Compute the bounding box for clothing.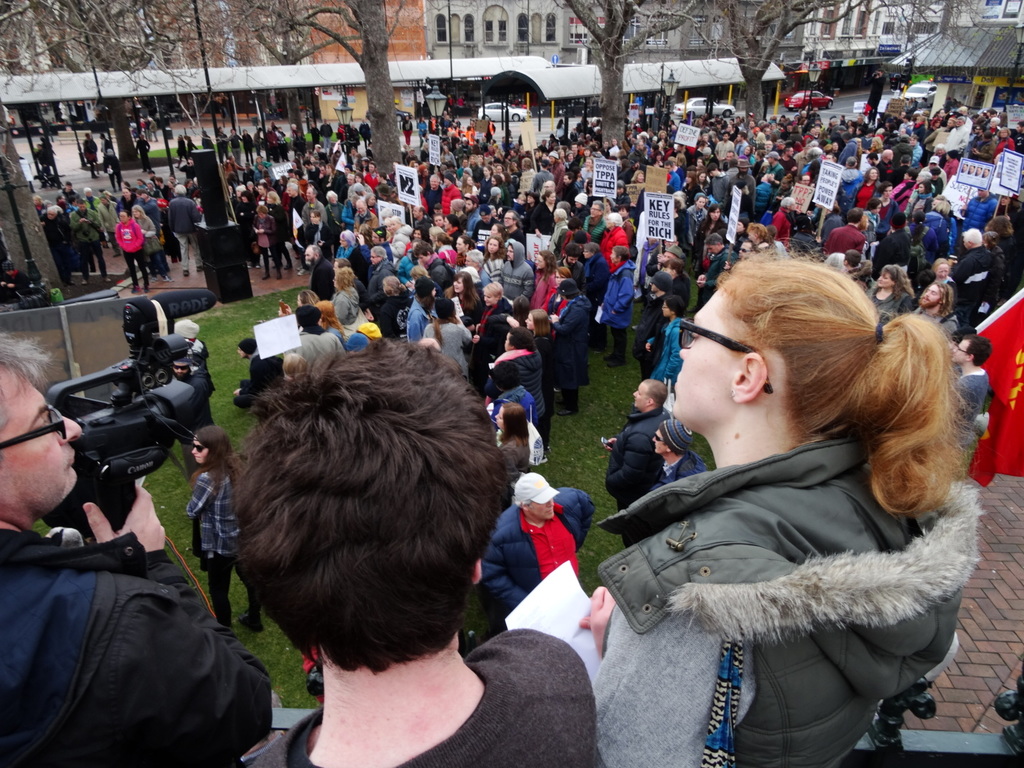
bbox=(686, 203, 712, 250).
